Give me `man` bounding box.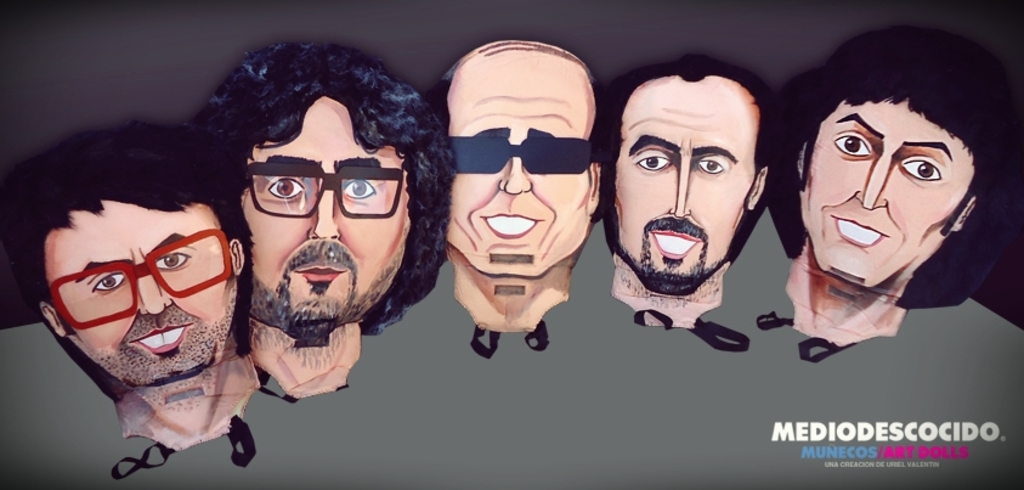
bbox=[9, 131, 264, 400].
